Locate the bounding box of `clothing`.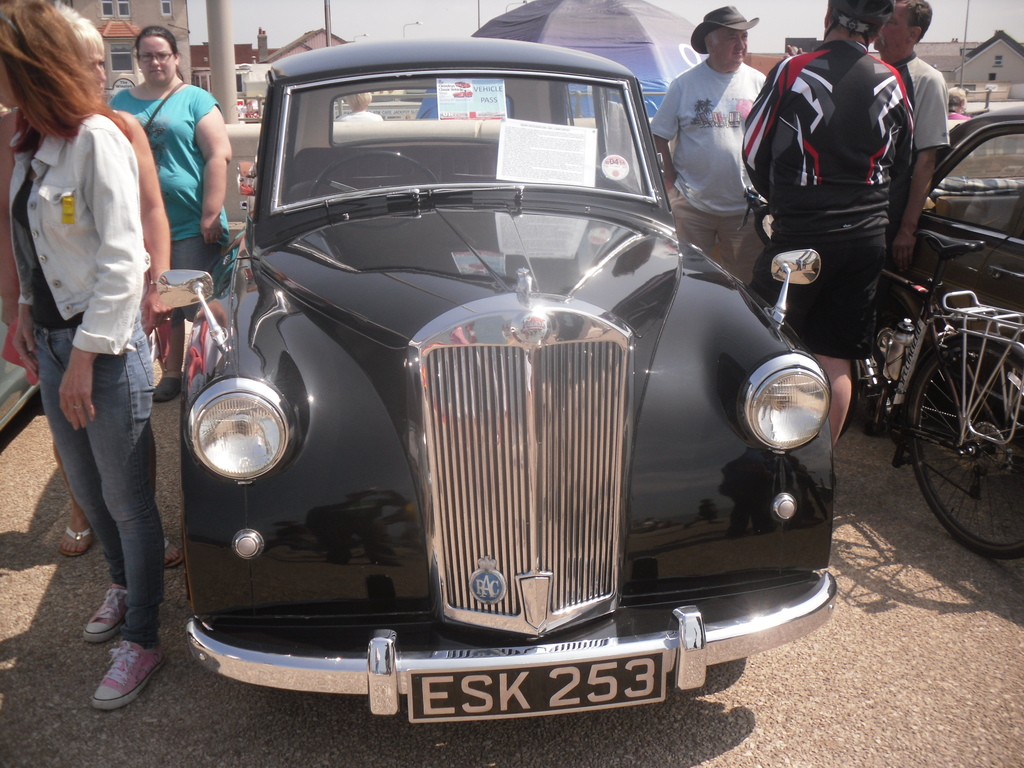
Bounding box: Rect(107, 88, 234, 322).
